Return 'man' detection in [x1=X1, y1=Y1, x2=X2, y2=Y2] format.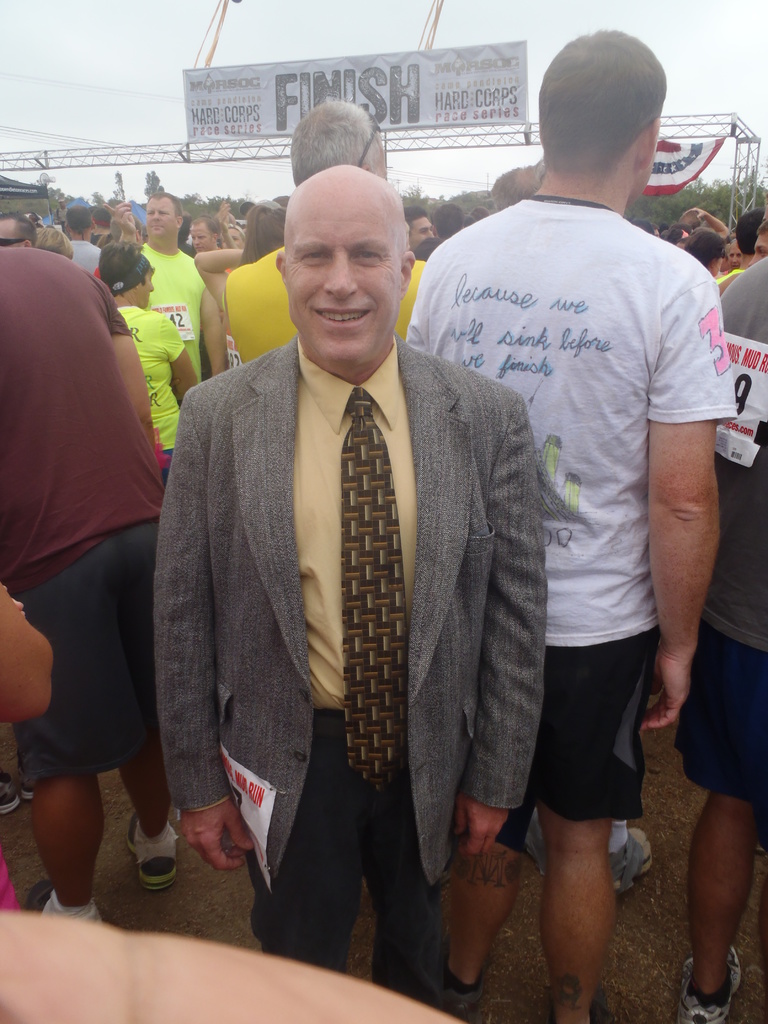
[x1=403, y1=26, x2=735, y2=1023].
